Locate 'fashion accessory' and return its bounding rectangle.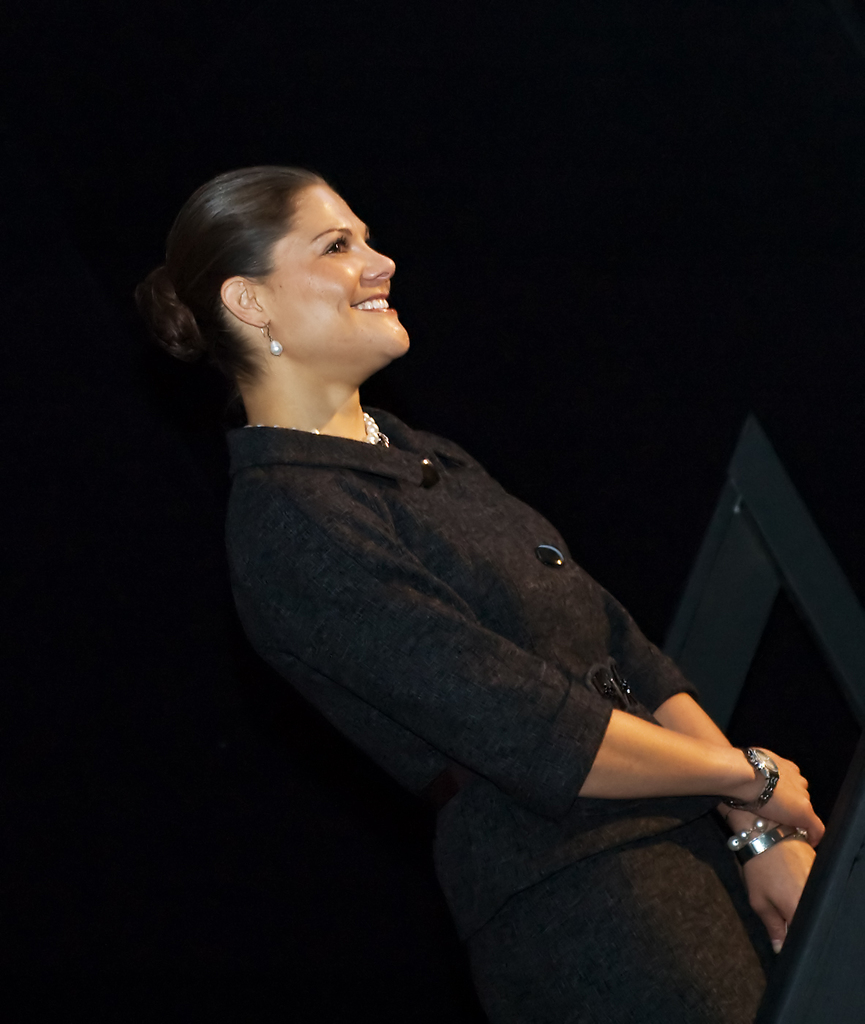
<box>738,819,798,861</box>.
